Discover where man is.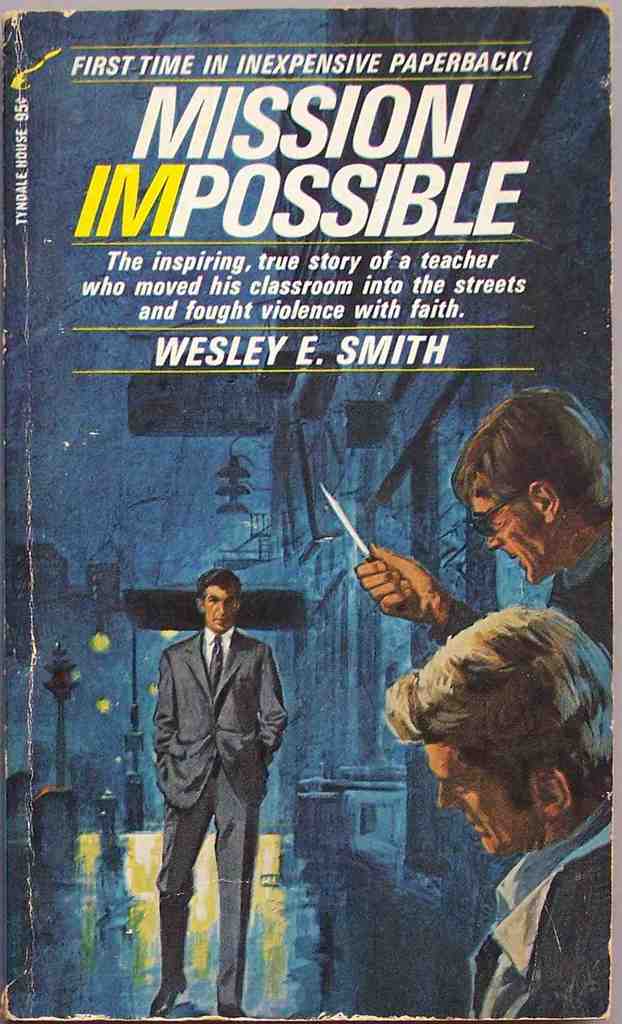
Discovered at rect(347, 375, 621, 679).
